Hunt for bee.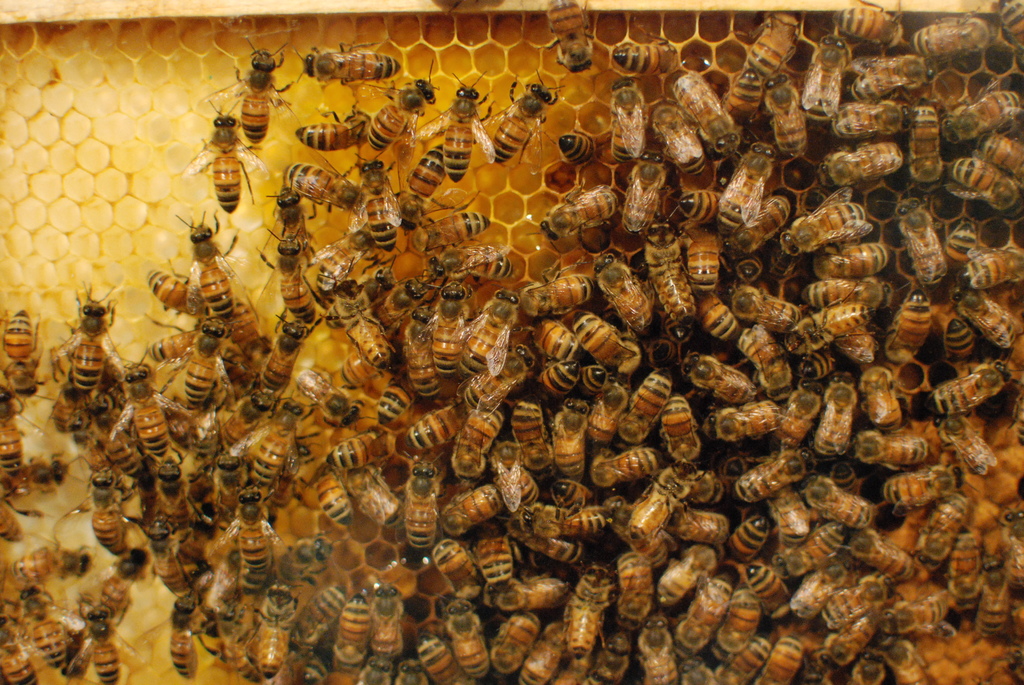
Hunted down at Rect(371, 373, 419, 423).
